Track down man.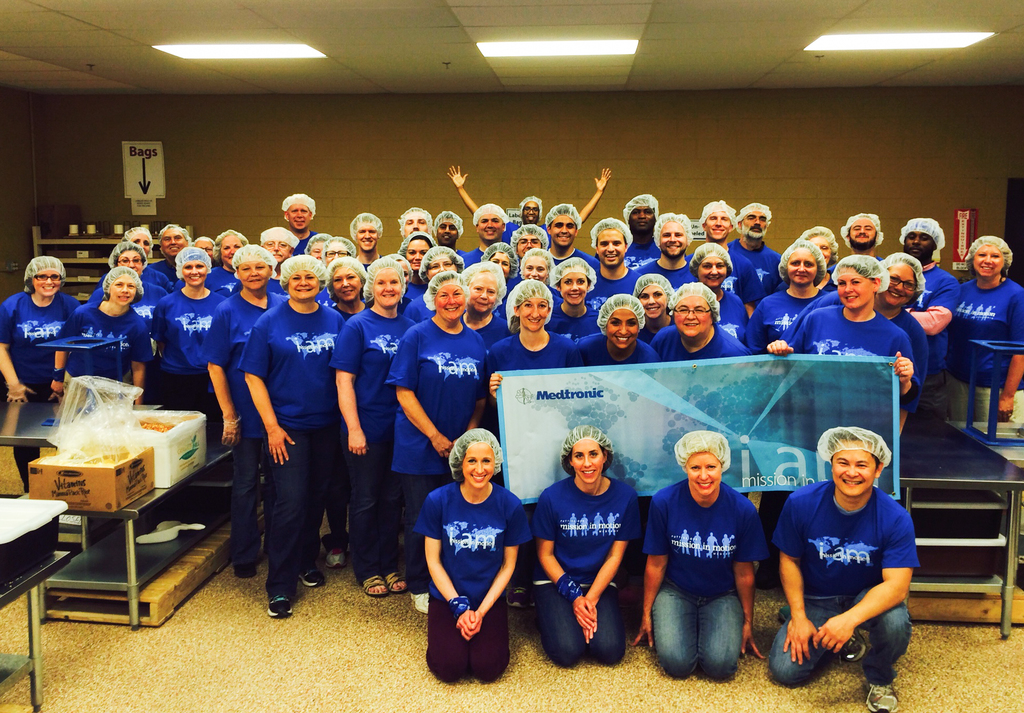
Tracked to crop(282, 190, 317, 254).
